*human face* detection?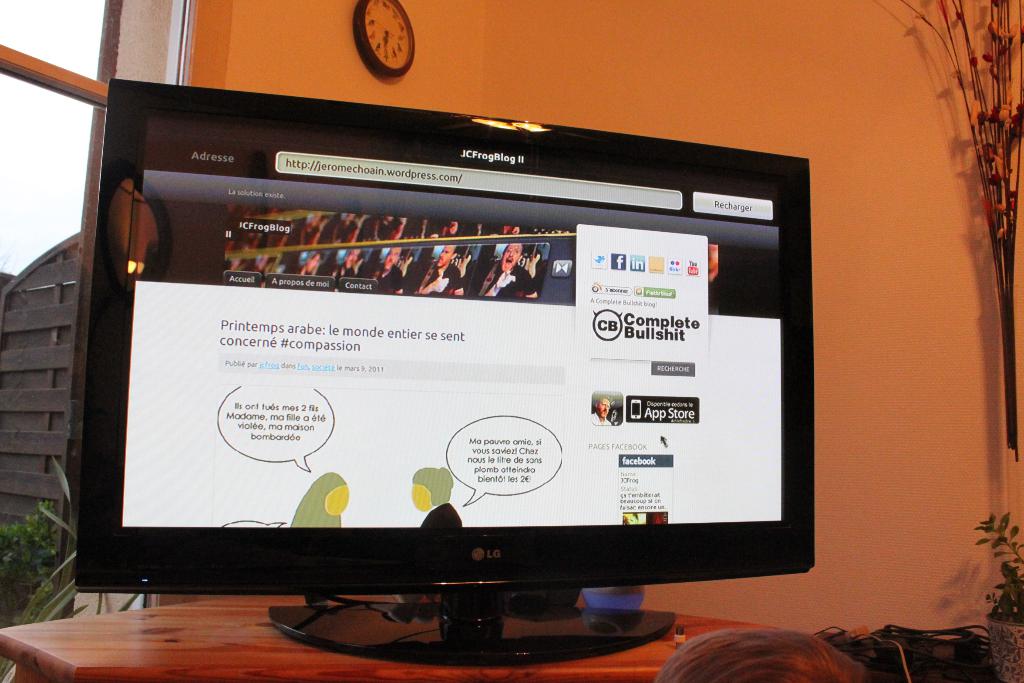
321 479 351 514
